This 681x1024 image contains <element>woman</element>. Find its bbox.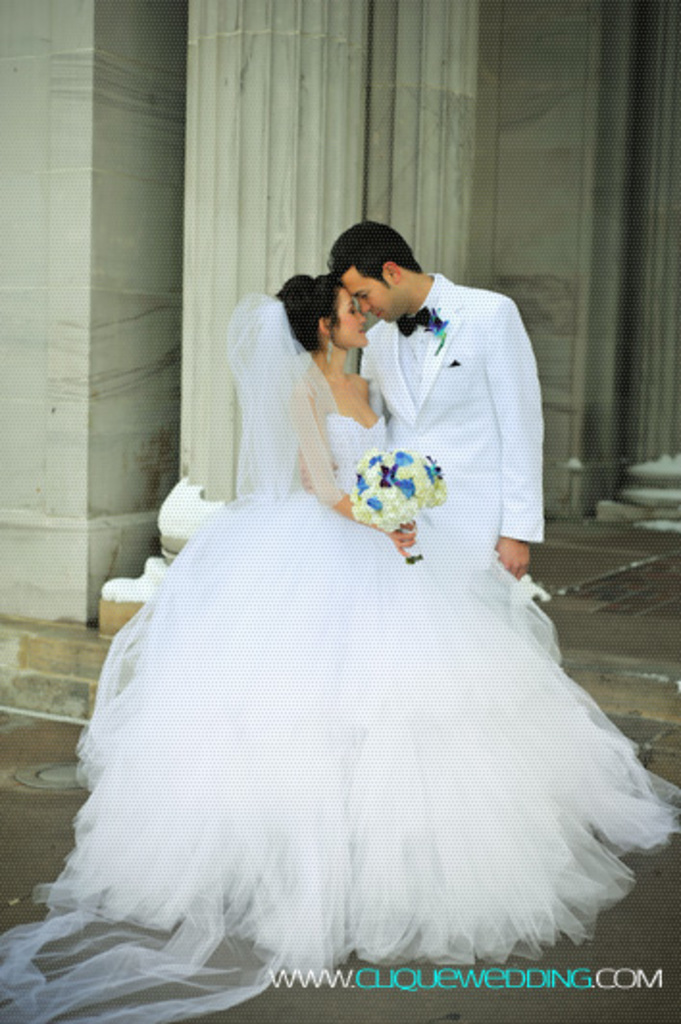
select_region(2, 268, 679, 1022).
